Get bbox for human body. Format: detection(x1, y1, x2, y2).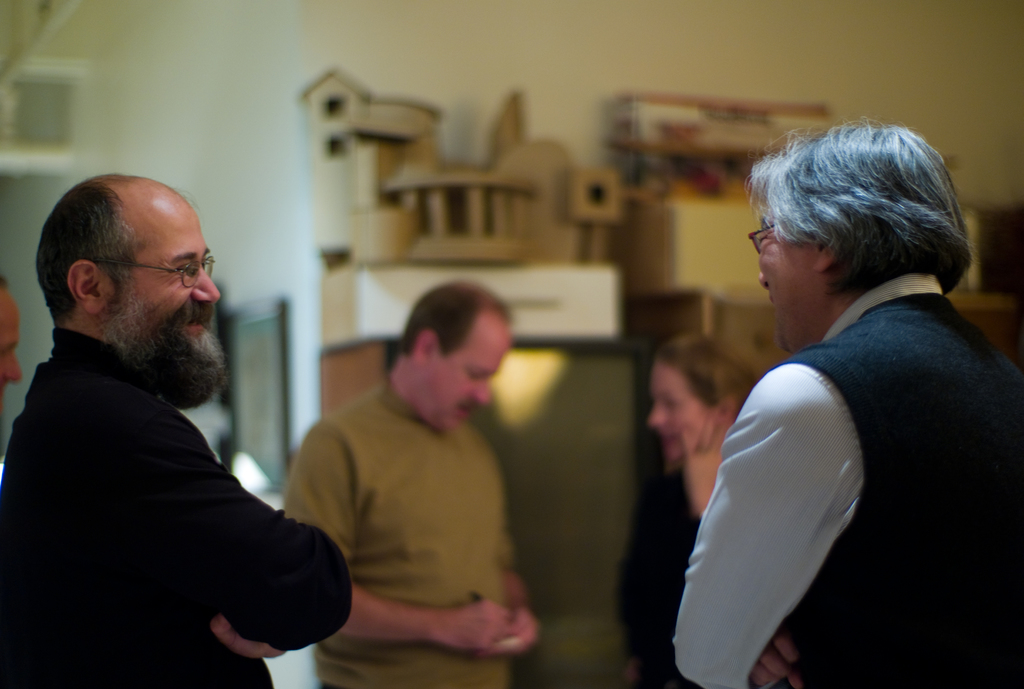
detection(278, 380, 544, 688).
